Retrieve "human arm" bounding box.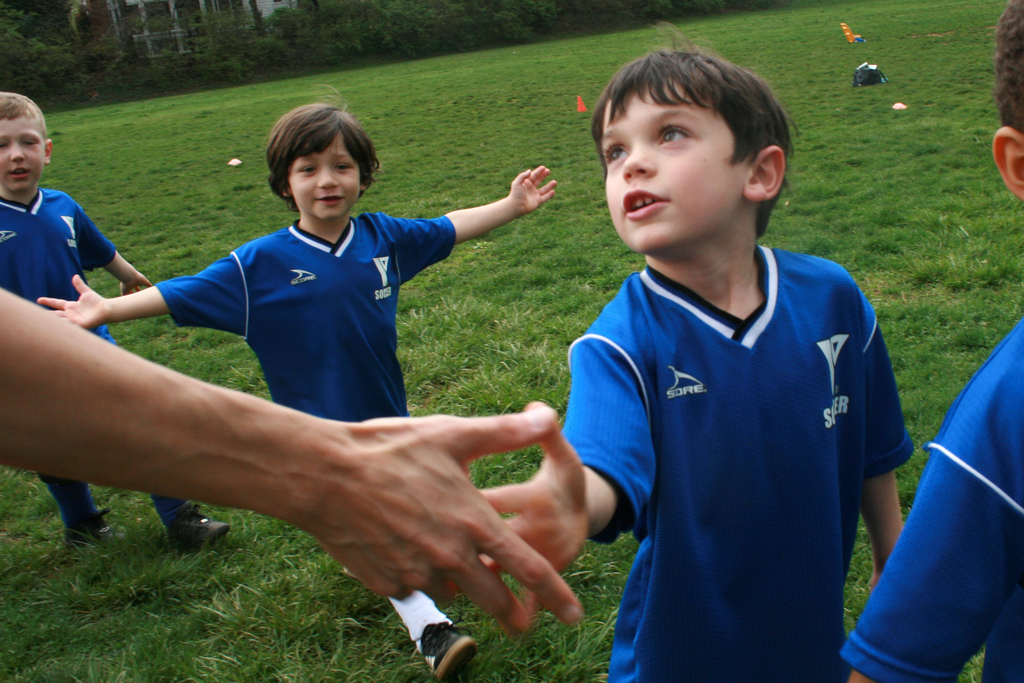
Bounding box: BBox(860, 381, 1014, 673).
